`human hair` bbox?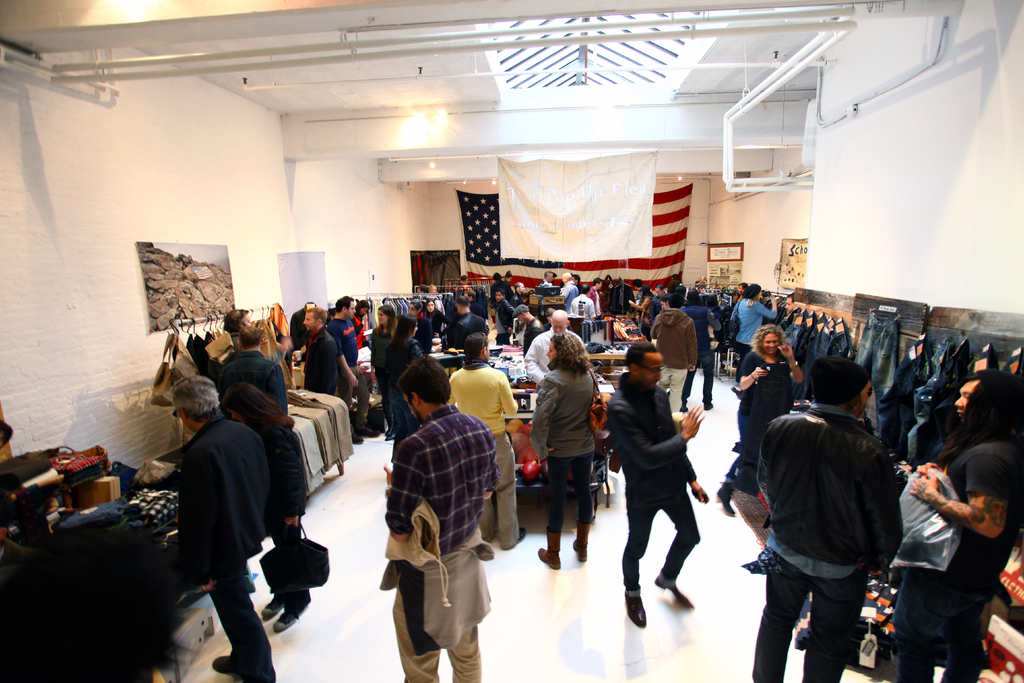
[x1=463, y1=330, x2=488, y2=363]
